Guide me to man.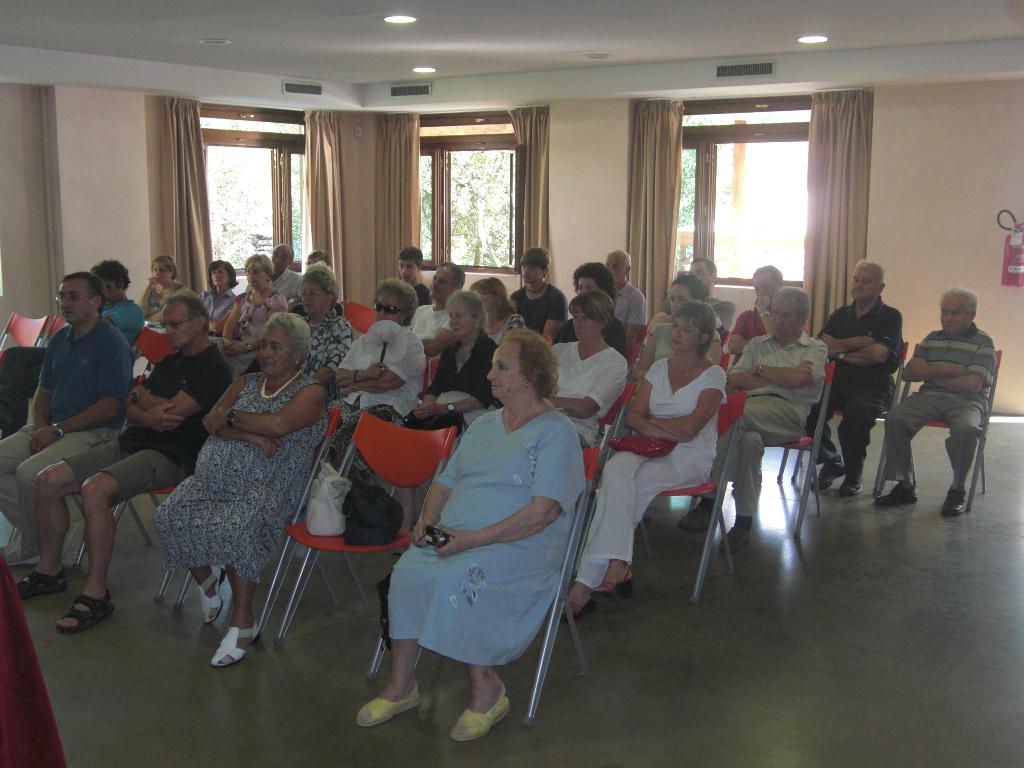
Guidance: {"x1": 14, "y1": 289, "x2": 234, "y2": 634}.
